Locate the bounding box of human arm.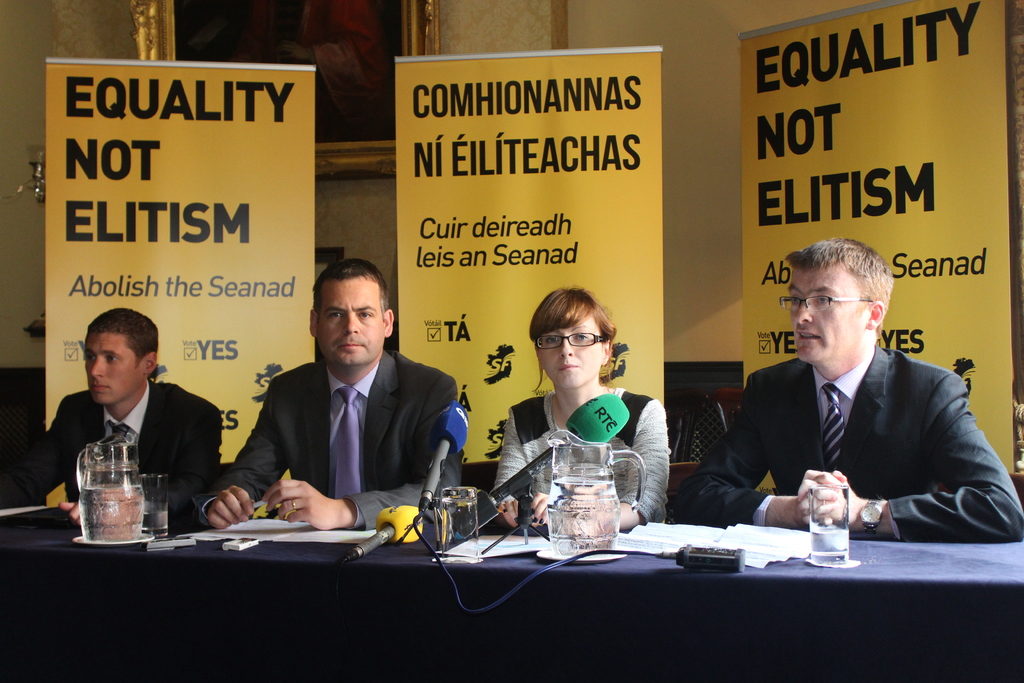
Bounding box: crop(666, 396, 834, 529).
